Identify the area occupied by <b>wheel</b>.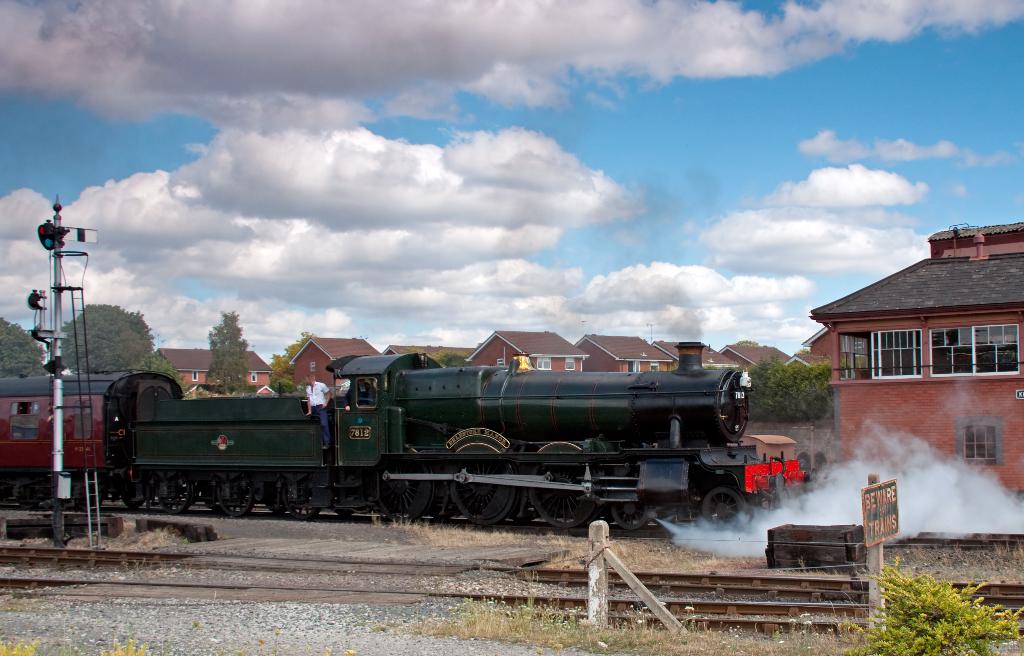
Area: box(341, 511, 353, 518).
